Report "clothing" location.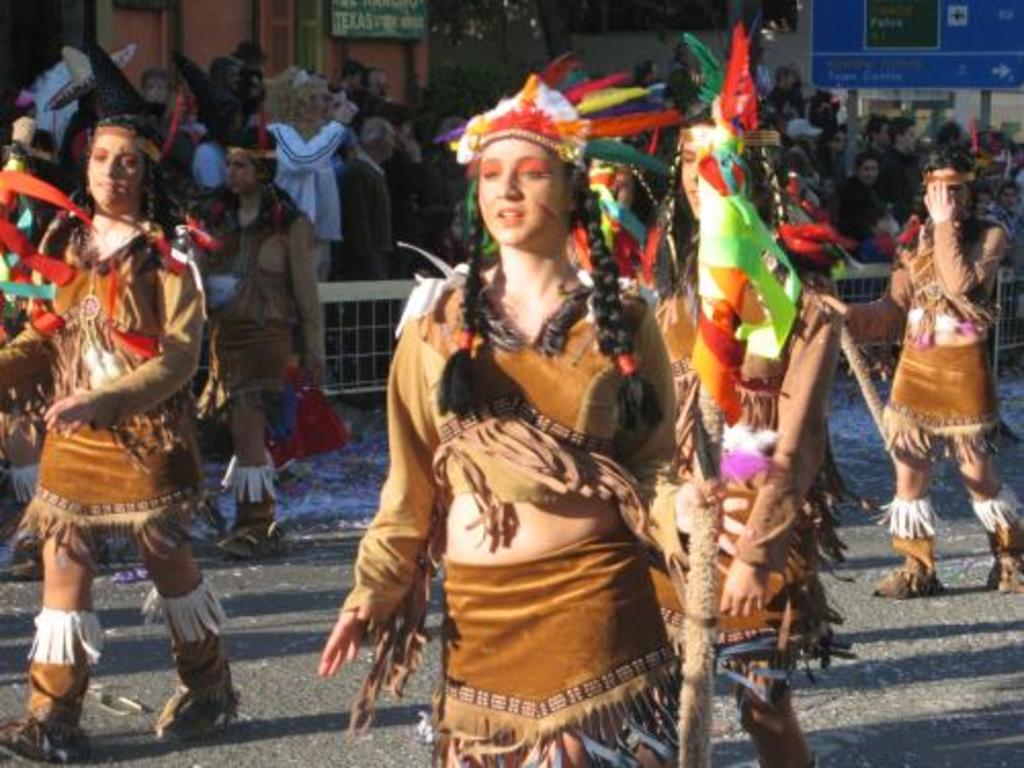
Report: detection(147, 580, 219, 686).
